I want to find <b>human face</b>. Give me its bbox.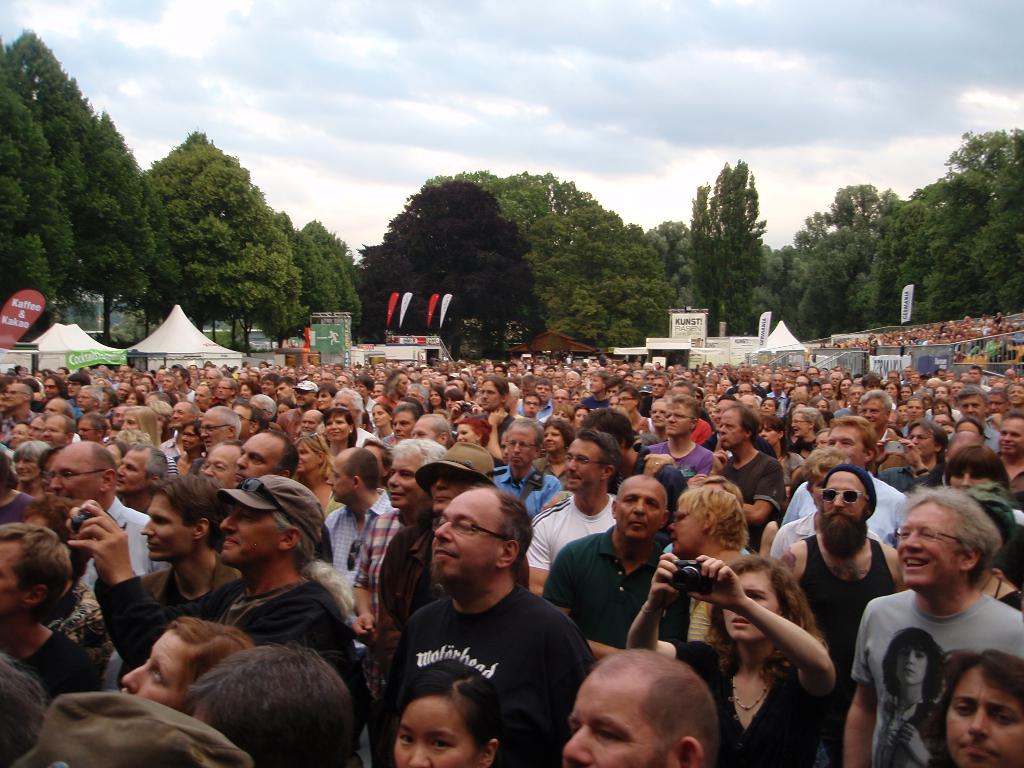
select_region(667, 508, 712, 555).
